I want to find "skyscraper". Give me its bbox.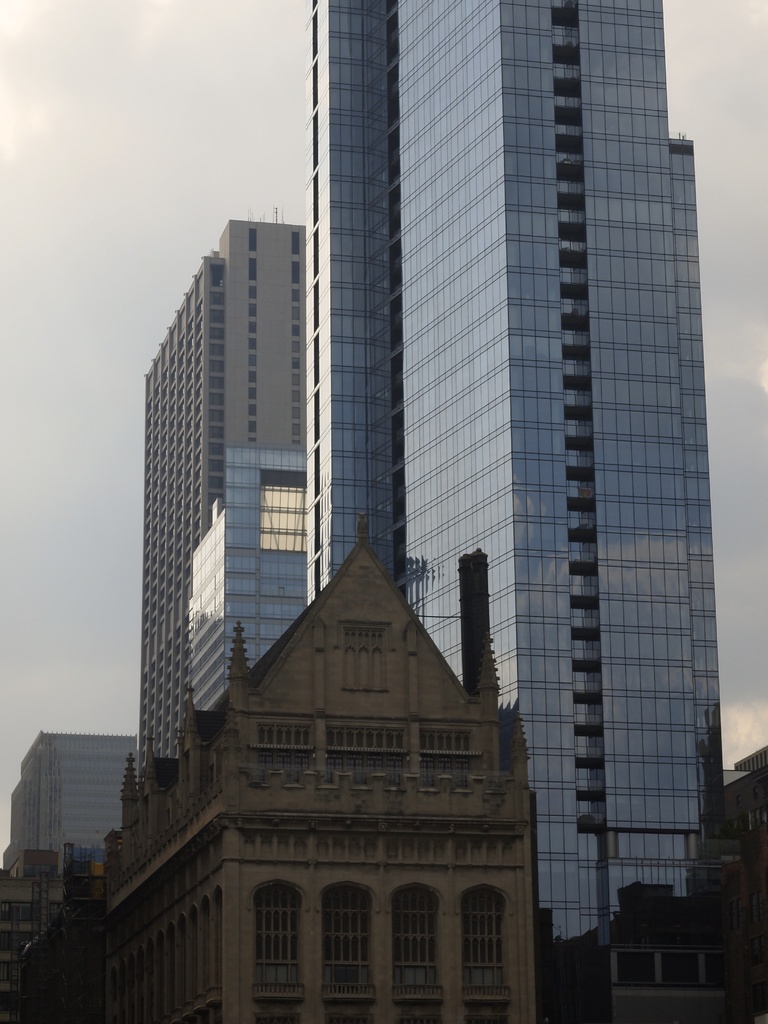
{"left": 190, "top": 447, "right": 313, "bottom": 715}.
